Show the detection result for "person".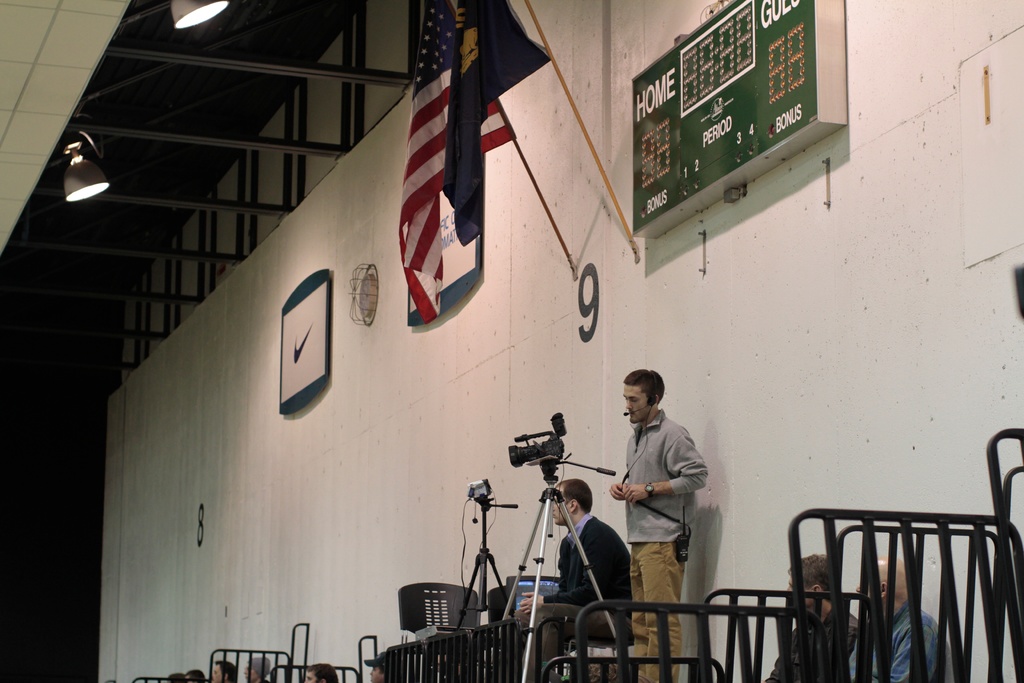
bbox=[514, 476, 636, 682].
